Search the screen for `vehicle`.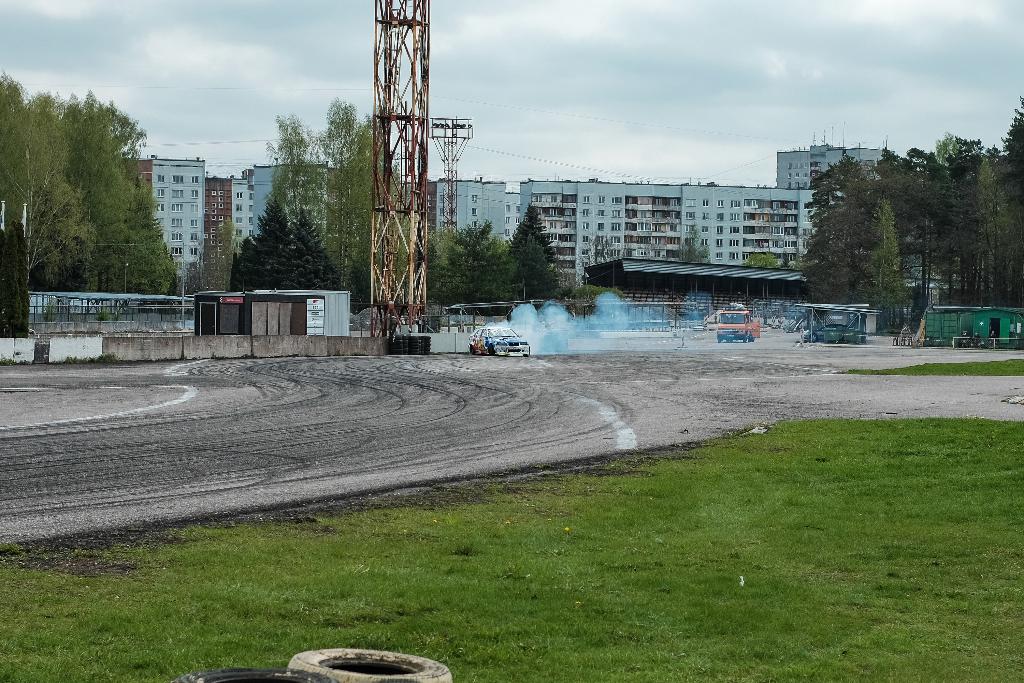
Found at box=[465, 324, 530, 361].
